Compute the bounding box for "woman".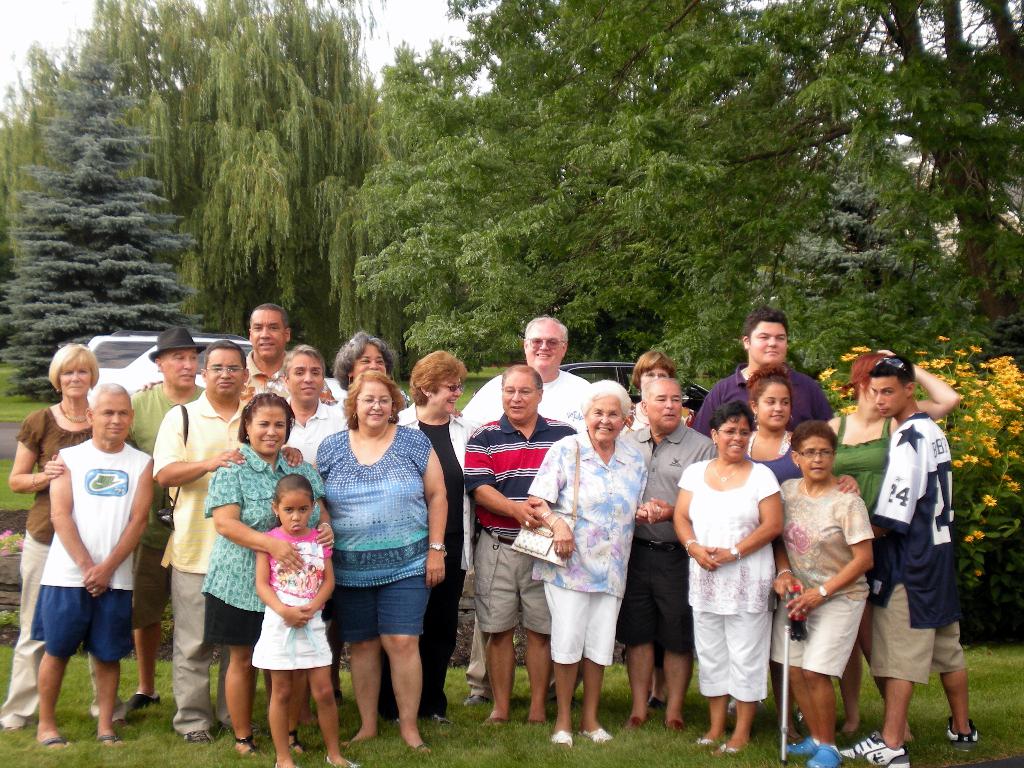
bbox=(328, 331, 461, 709).
